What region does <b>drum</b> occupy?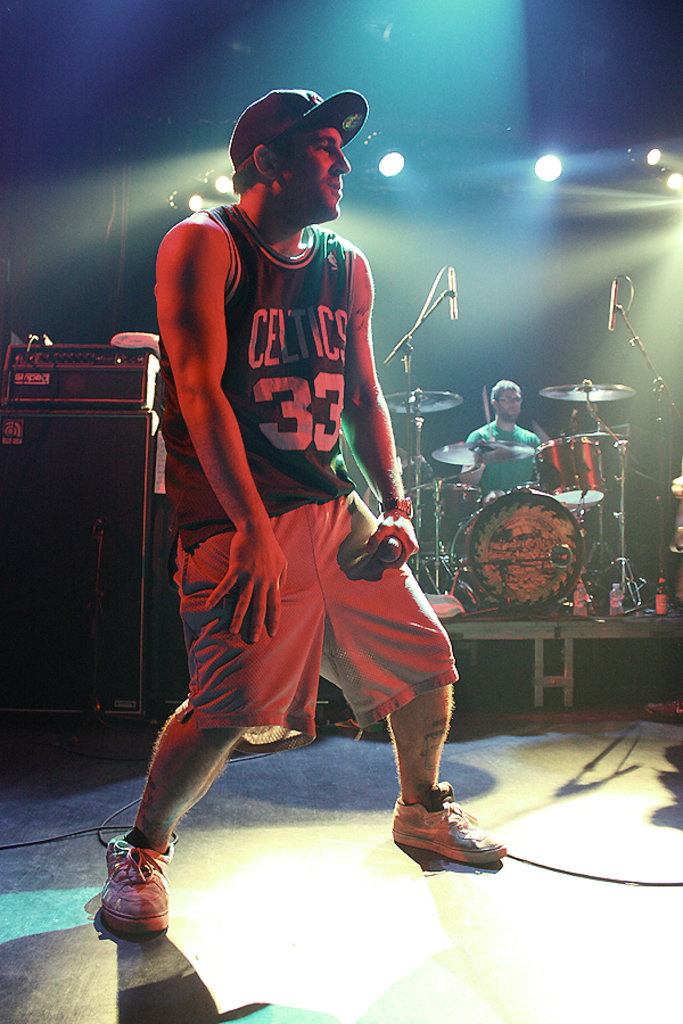
(537, 433, 622, 502).
